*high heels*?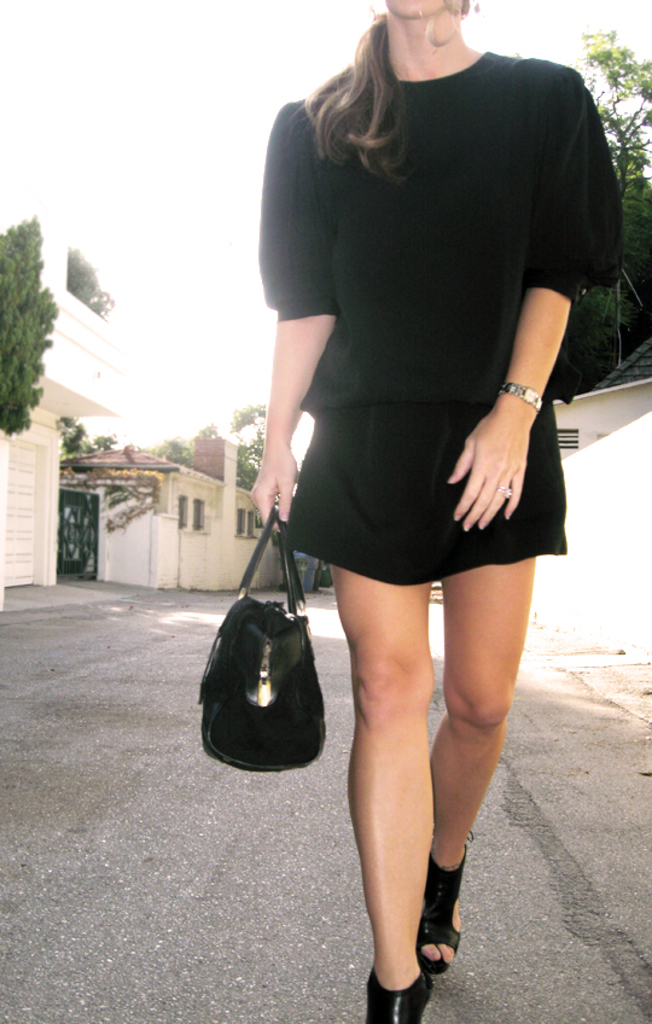
419 848 466 977
